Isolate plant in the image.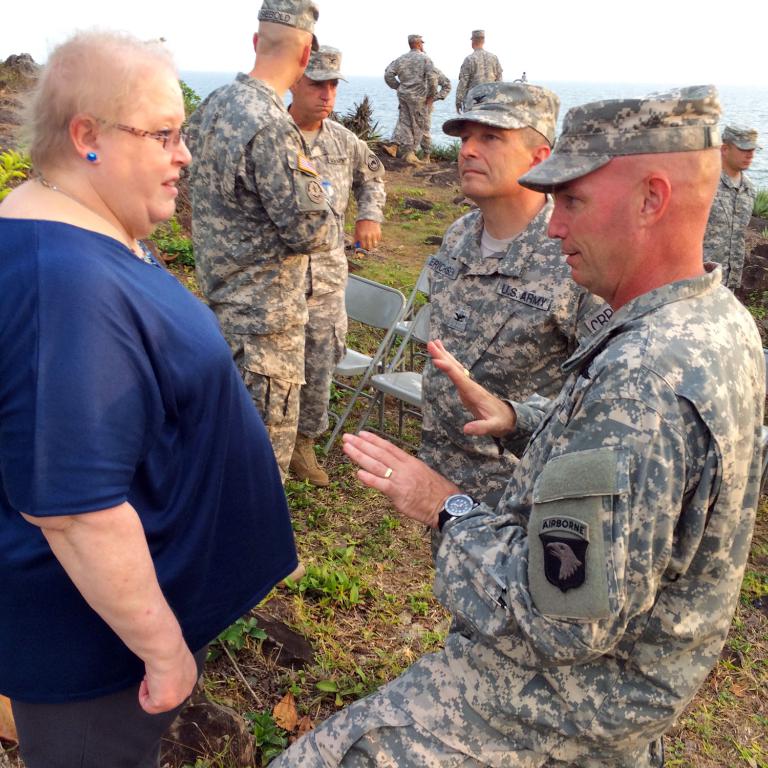
Isolated region: box=[244, 710, 291, 767].
